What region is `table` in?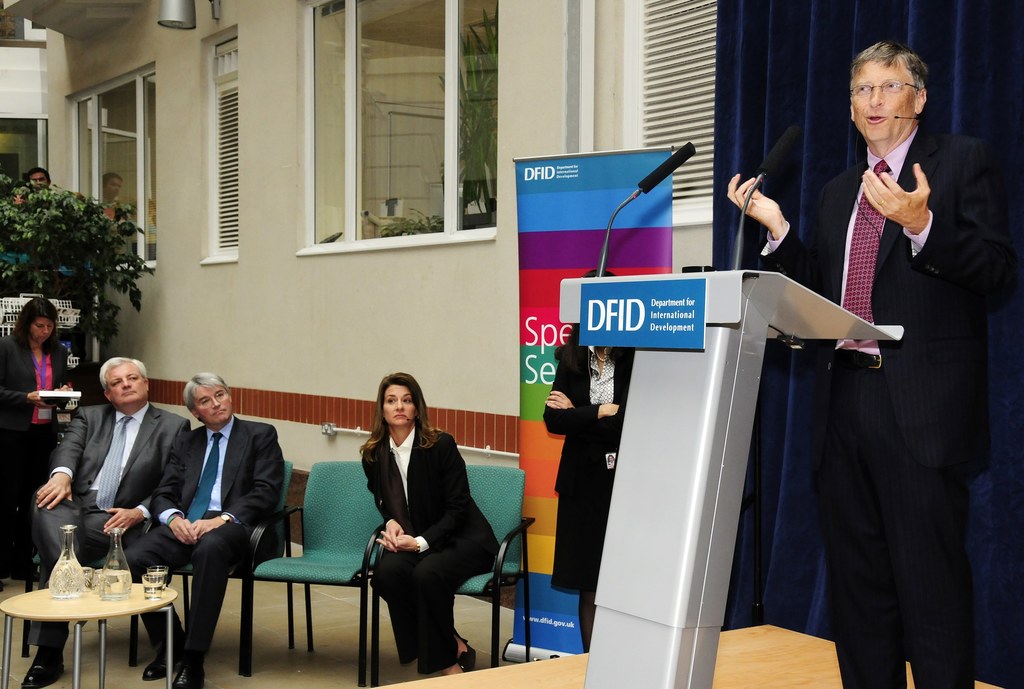
[left=0, top=570, right=191, bottom=688].
